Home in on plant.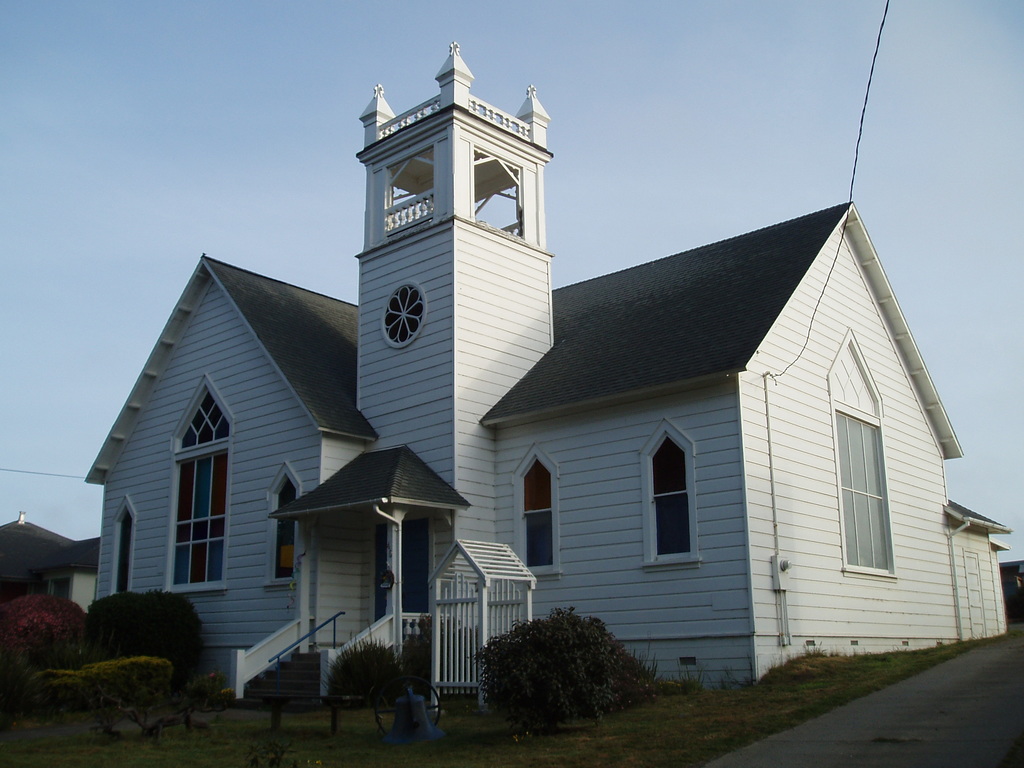
Homed in at x1=469, y1=594, x2=664, y2=732.
